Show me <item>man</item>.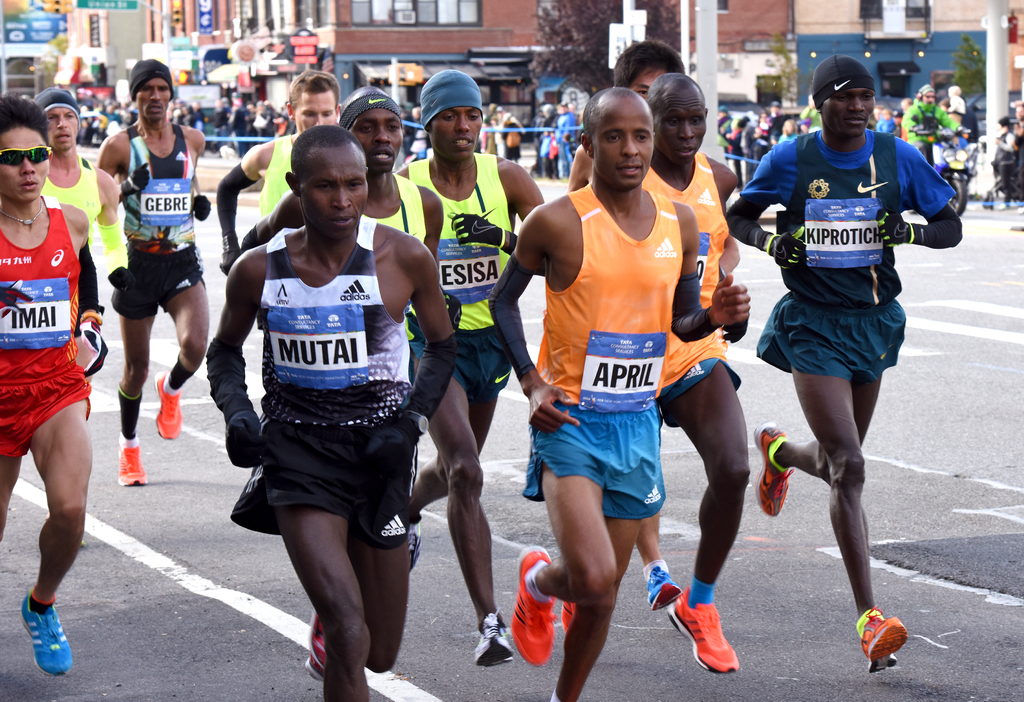
<item>man</item> is here: x1=24, y1=87, x2=135, y2=371.
